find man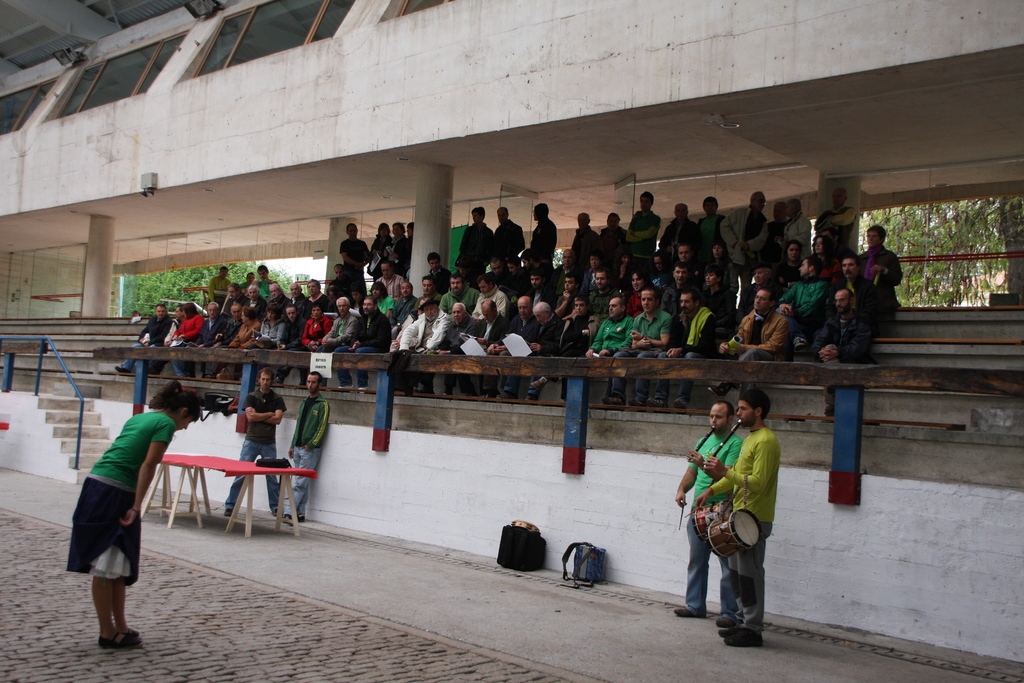
detection(392, 295, 454, 397)
